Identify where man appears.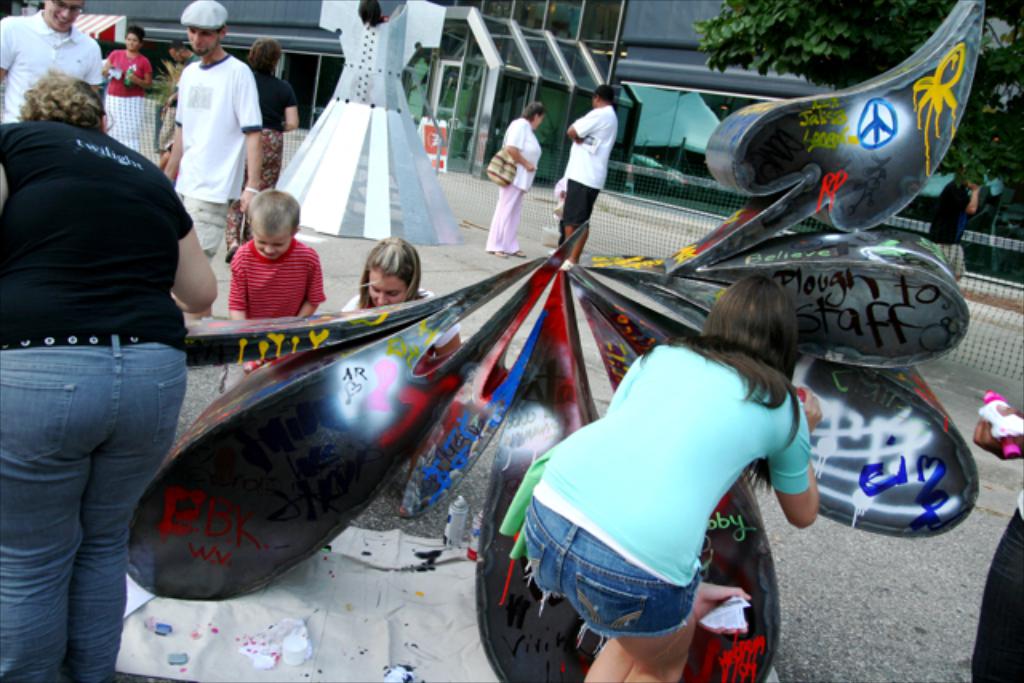
Appears at select_region(552, 85, 622, 274).
